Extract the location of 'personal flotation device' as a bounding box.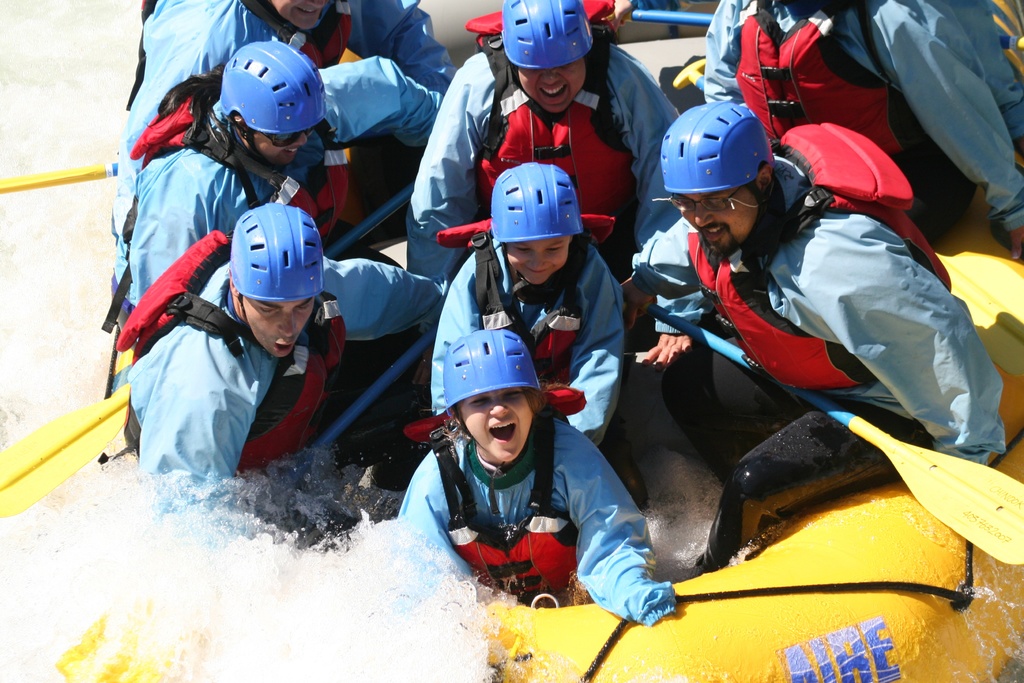
select_region(117, 229, 349, 475).
